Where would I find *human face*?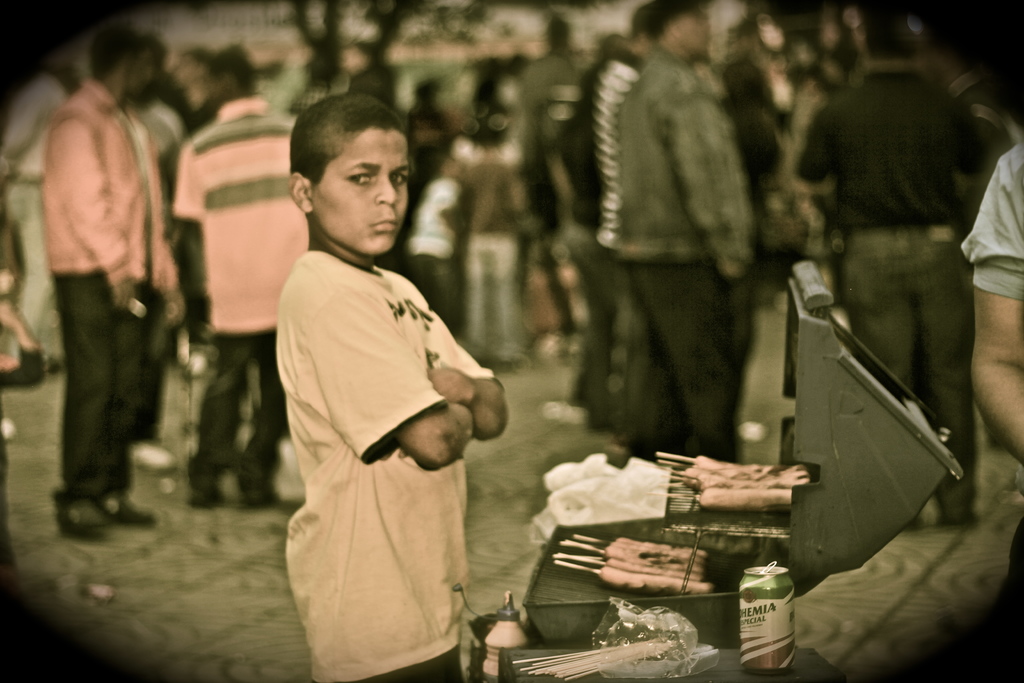
At 308:121:406:254.
